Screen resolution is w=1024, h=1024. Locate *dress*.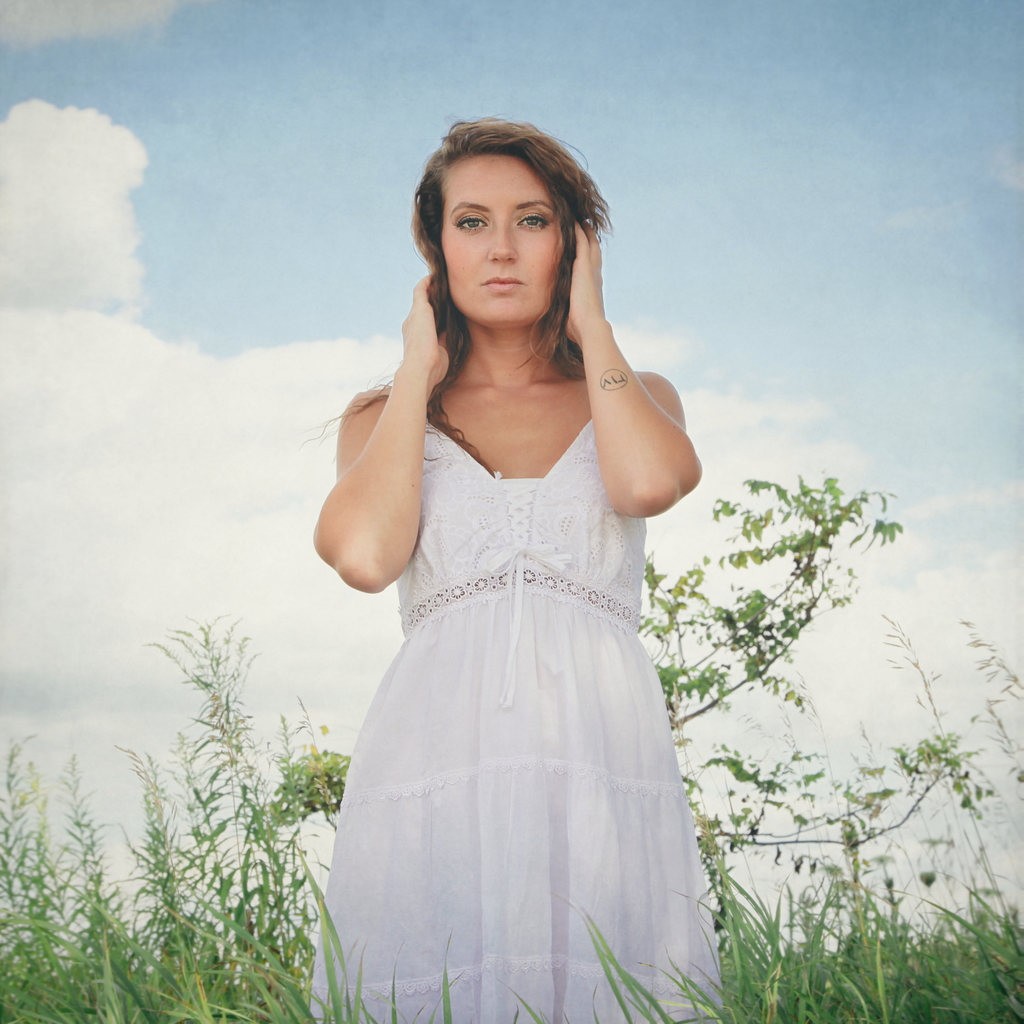
310 418 723 1023.
